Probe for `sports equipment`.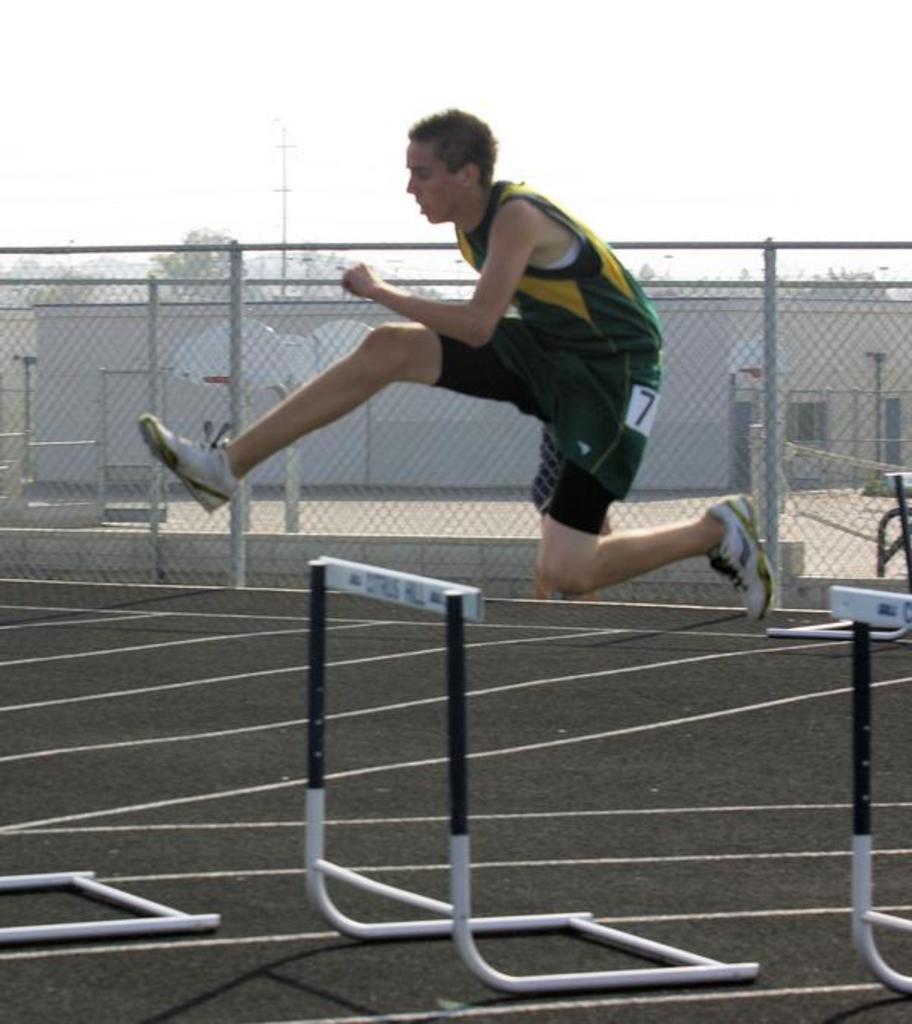
Probe result: l=0, t=872, r=214, b=943.
